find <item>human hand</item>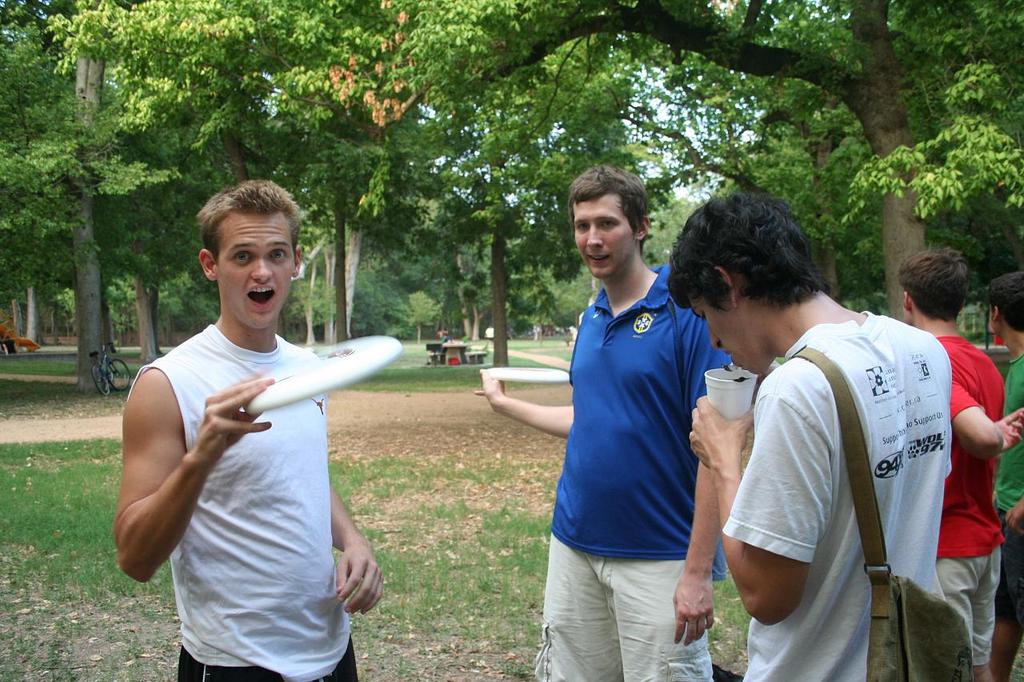
box(994, 405, 1023, 457)
